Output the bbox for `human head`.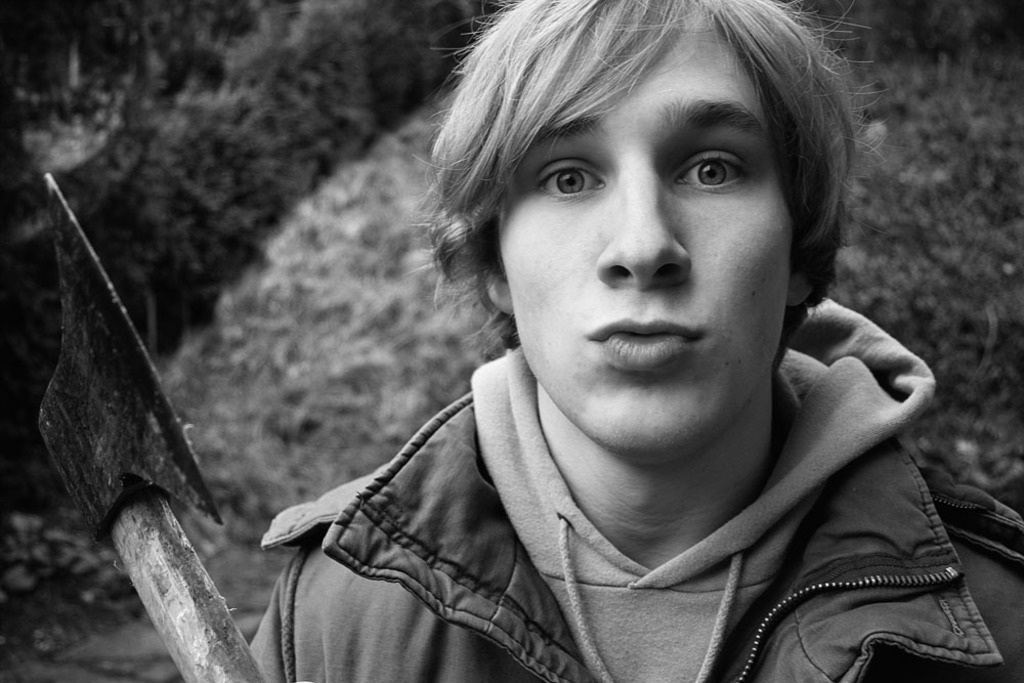
438 0 842 401.
